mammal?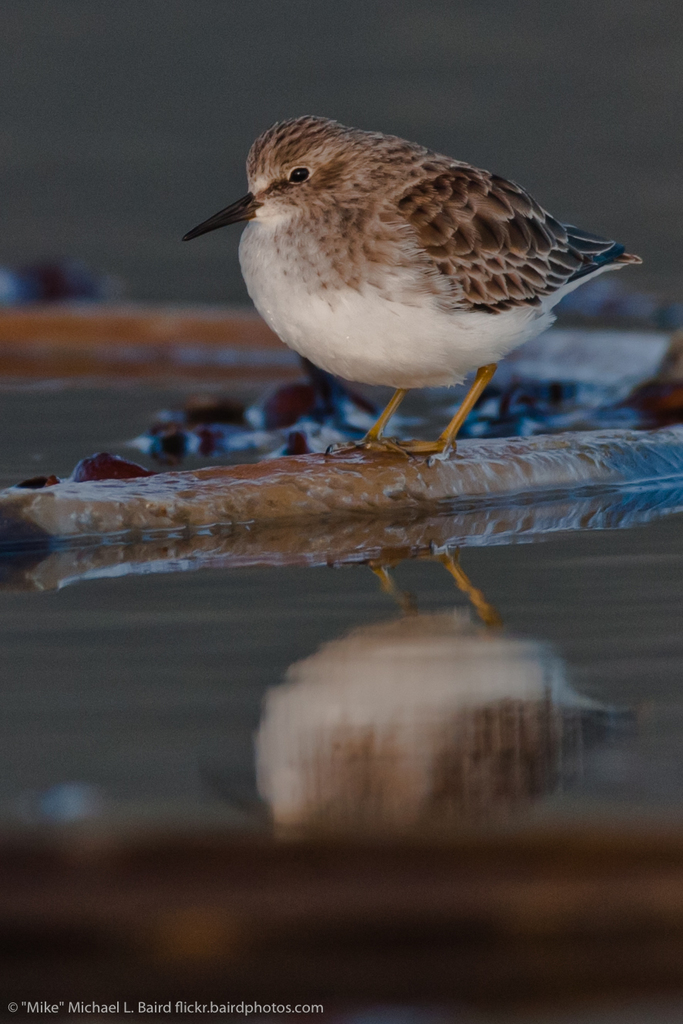
(x1=179, y1=110, x2=644, y2=459)
